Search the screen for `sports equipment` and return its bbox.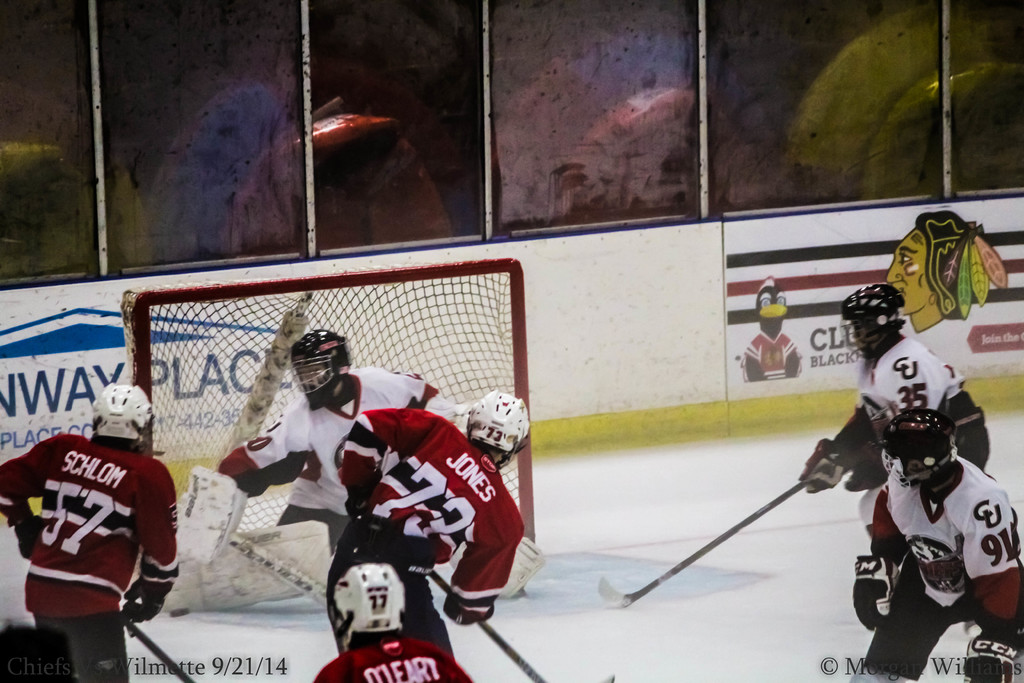
Found: {"x1": 332, "y1": 562, "x2": 404, "y2": 651}.
